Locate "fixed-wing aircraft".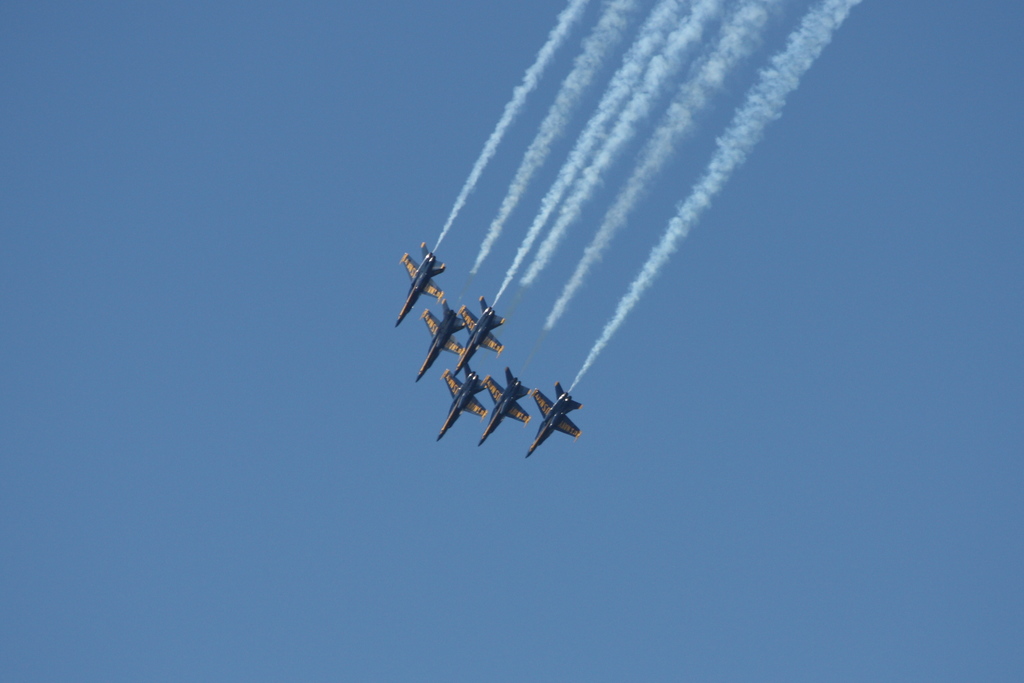
Bounding box: 523, 379, 580, 461.
